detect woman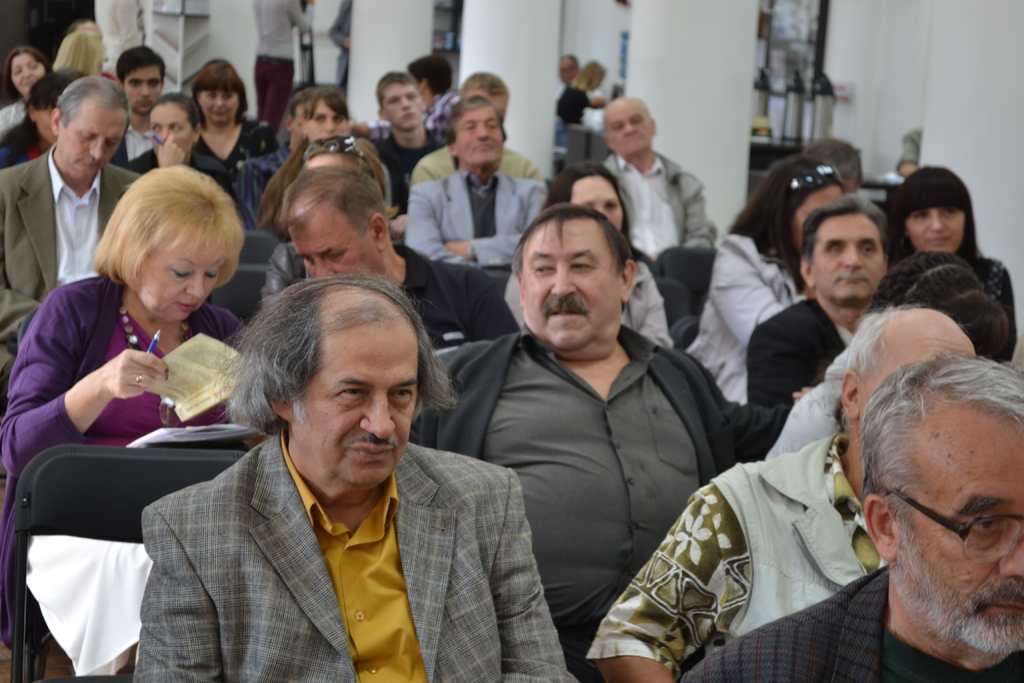
(881,165,1018,365)
